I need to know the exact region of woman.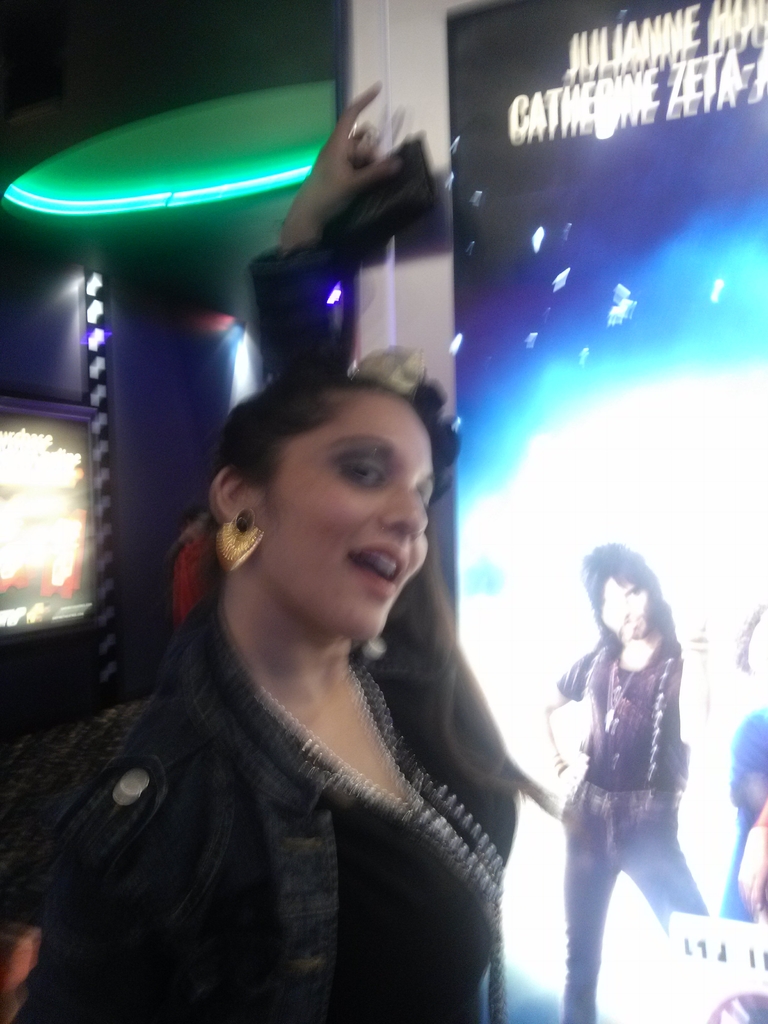
Region: locate(24, 75, 556, 1023).
